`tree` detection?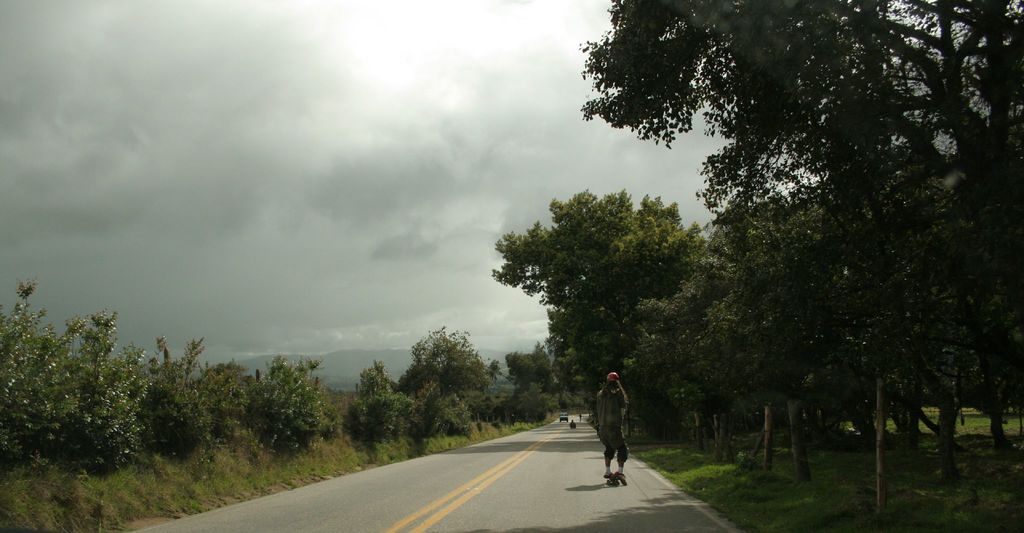
l=0, t=275, r=150, b=470
